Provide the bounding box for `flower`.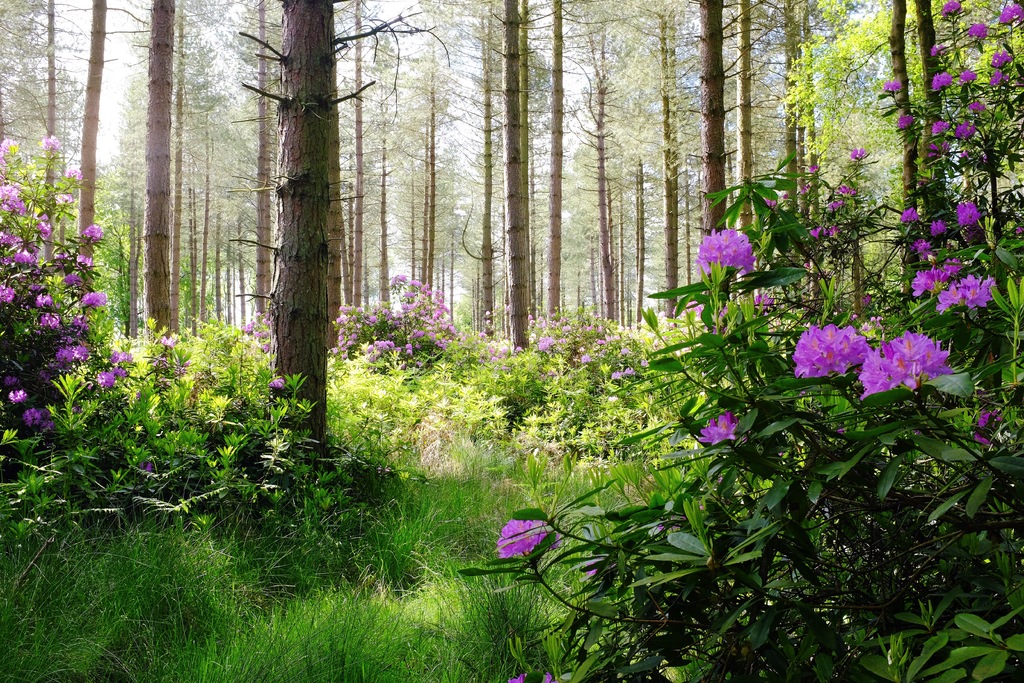
x1=932, y1=115, x2=948, y2=133.
